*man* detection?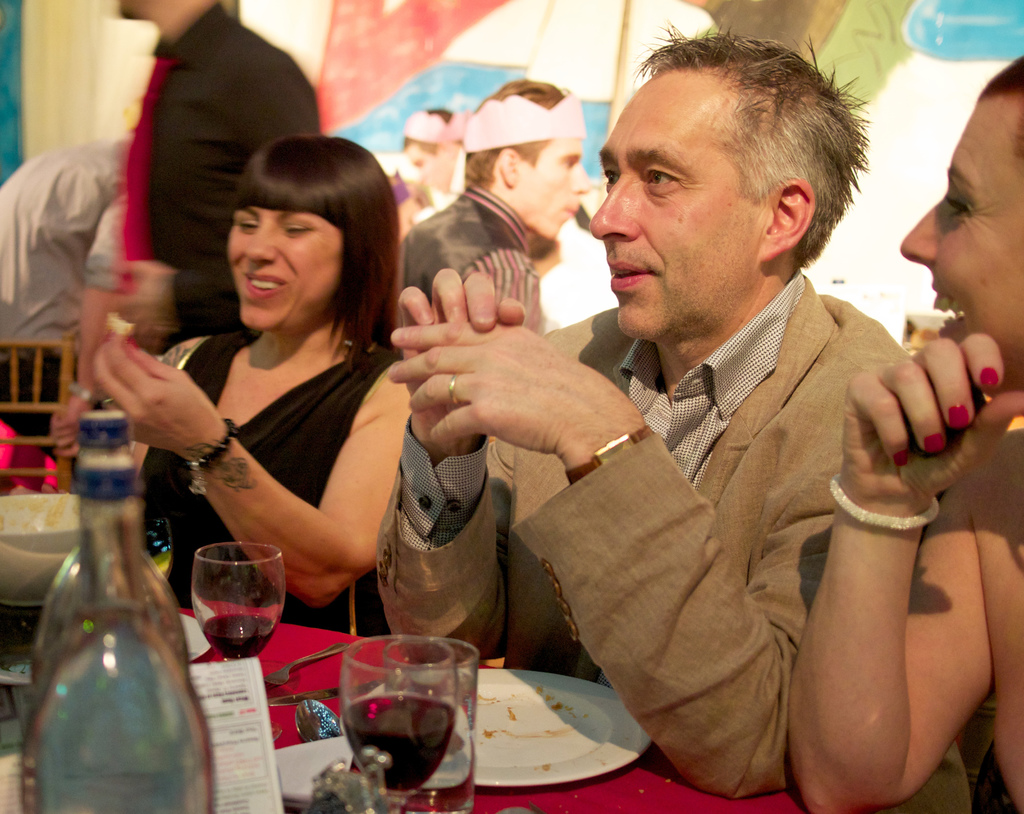
bbox=[342, 47, 950, 773]
